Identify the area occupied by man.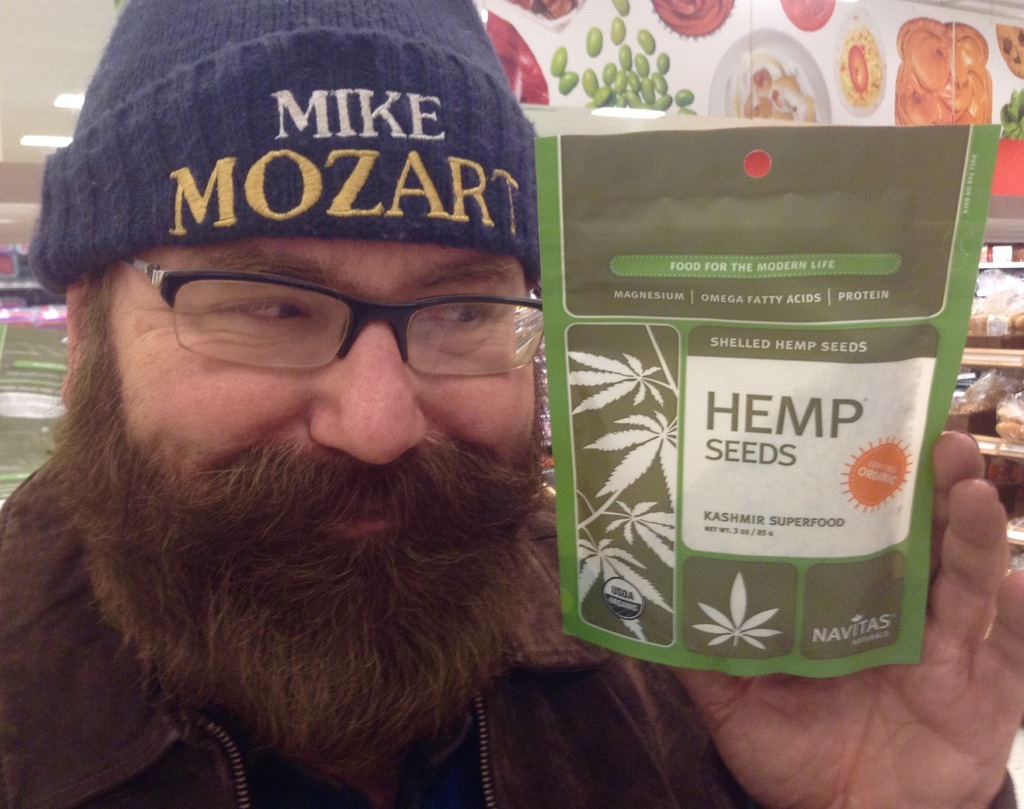
Area: [x1=0, y1=0, x2=1023, y2=808].
